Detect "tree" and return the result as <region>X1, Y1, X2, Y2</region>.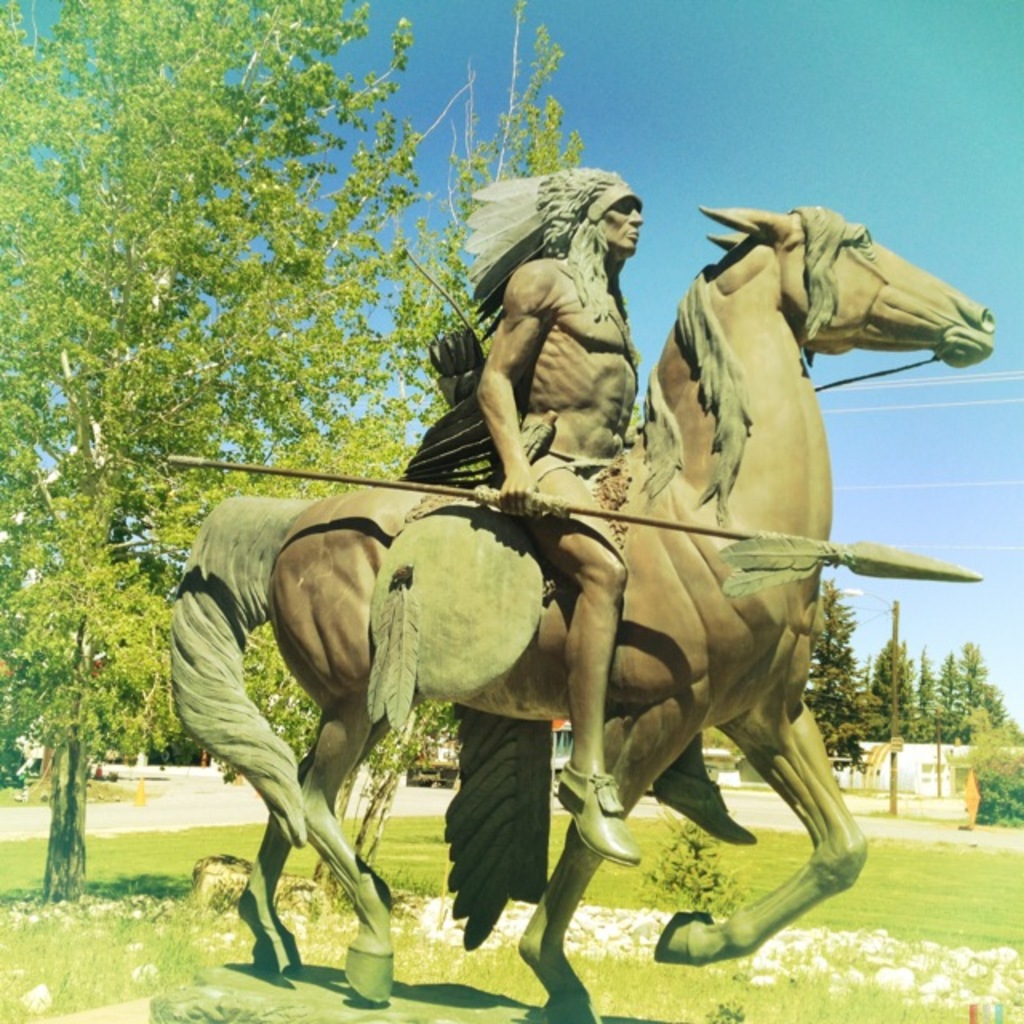
<region>955, 637, 1013, 738</region>.
